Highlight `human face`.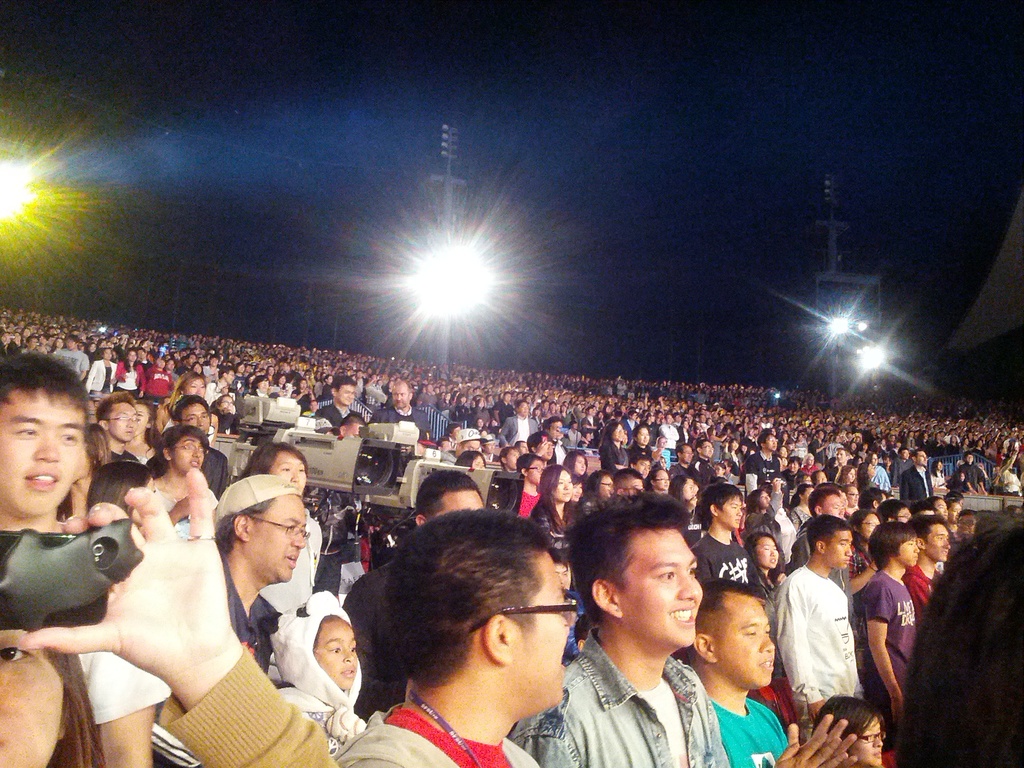
Highlighted region: <bbox>184, 380, 205, 402</bbox>.
